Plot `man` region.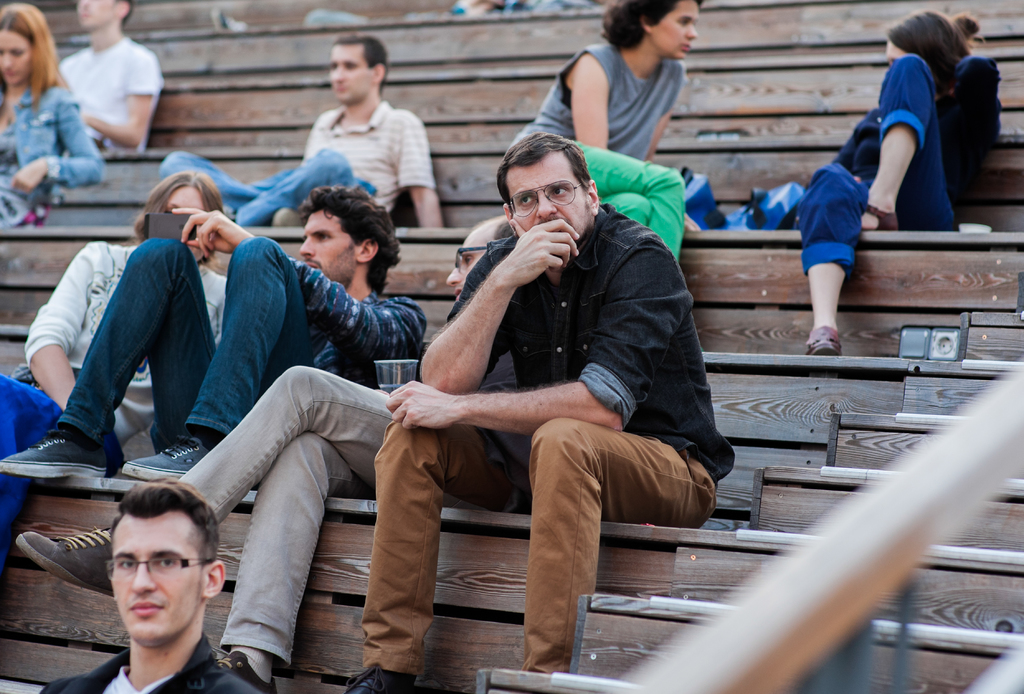
Plotted at bbox=[38, 480, 266, 693].
